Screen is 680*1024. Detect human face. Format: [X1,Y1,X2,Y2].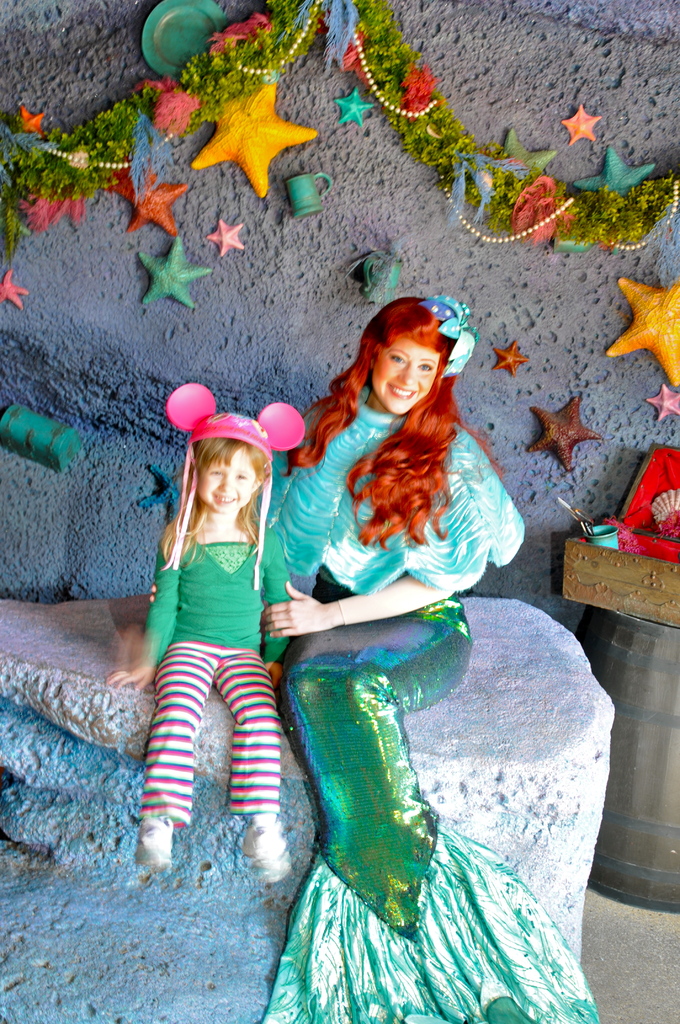
[199,449,257,515].
